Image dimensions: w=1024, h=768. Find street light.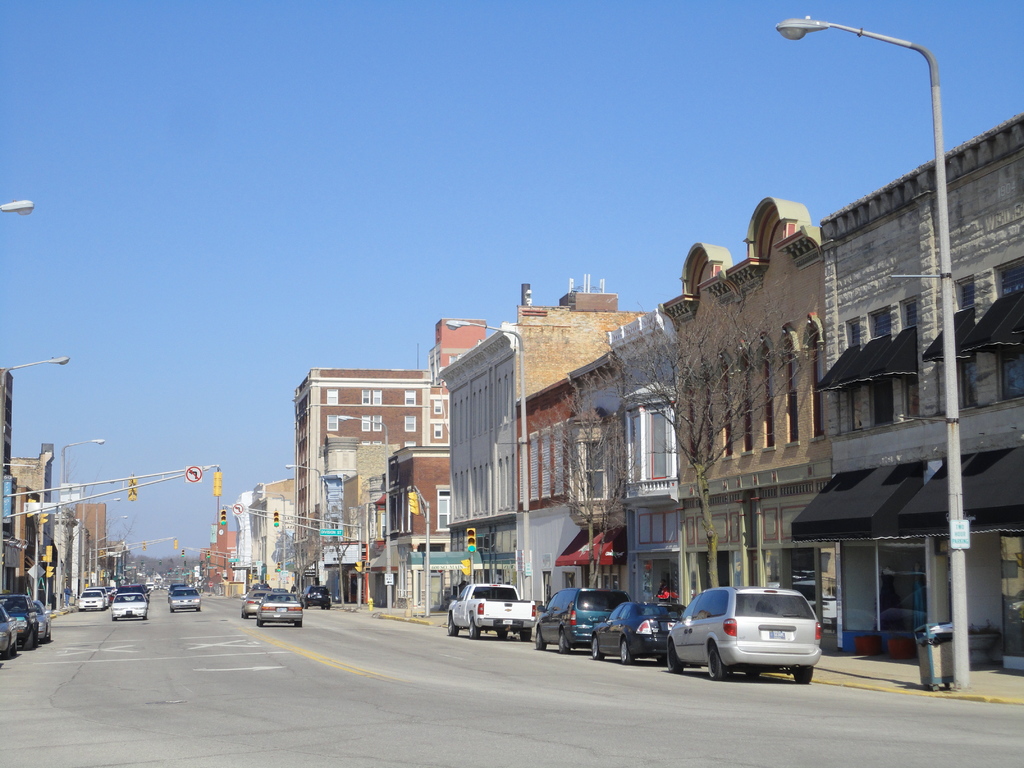
locate(0, 198, 42, 220).
